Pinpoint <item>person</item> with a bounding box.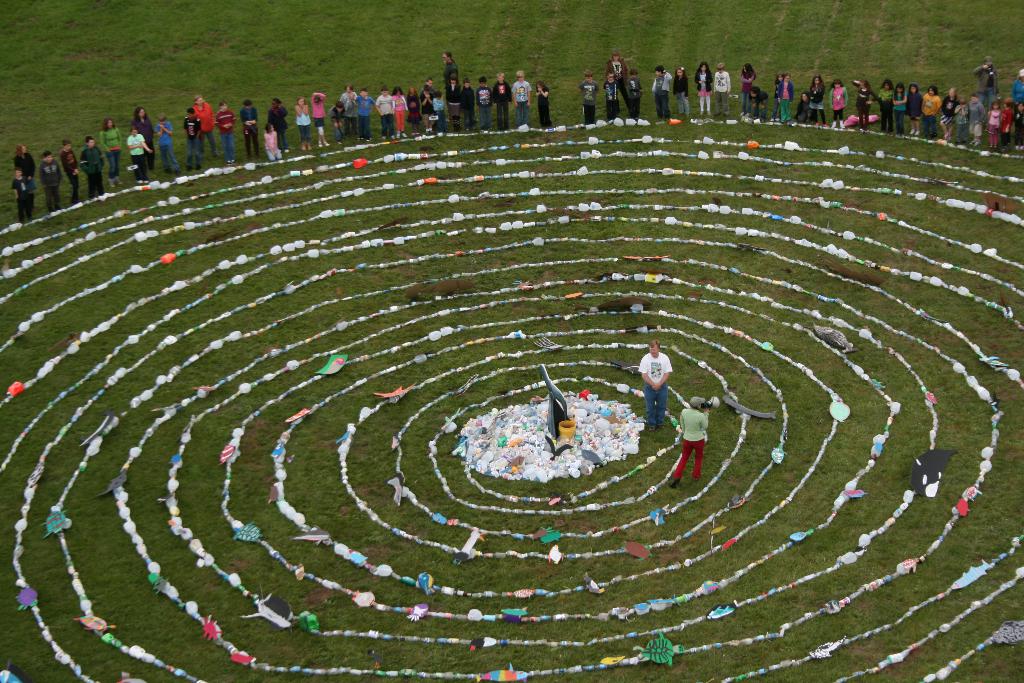
[left=874, top=78, right=898, bottom=128].
